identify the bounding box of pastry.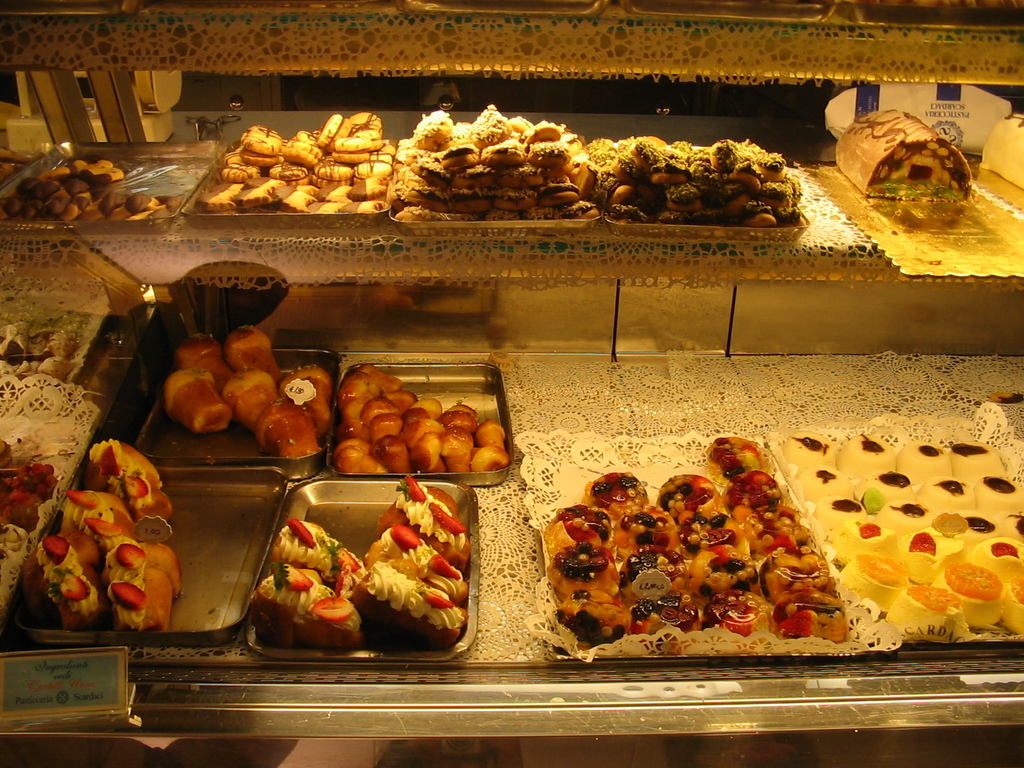
843, 552, 904, 621.
